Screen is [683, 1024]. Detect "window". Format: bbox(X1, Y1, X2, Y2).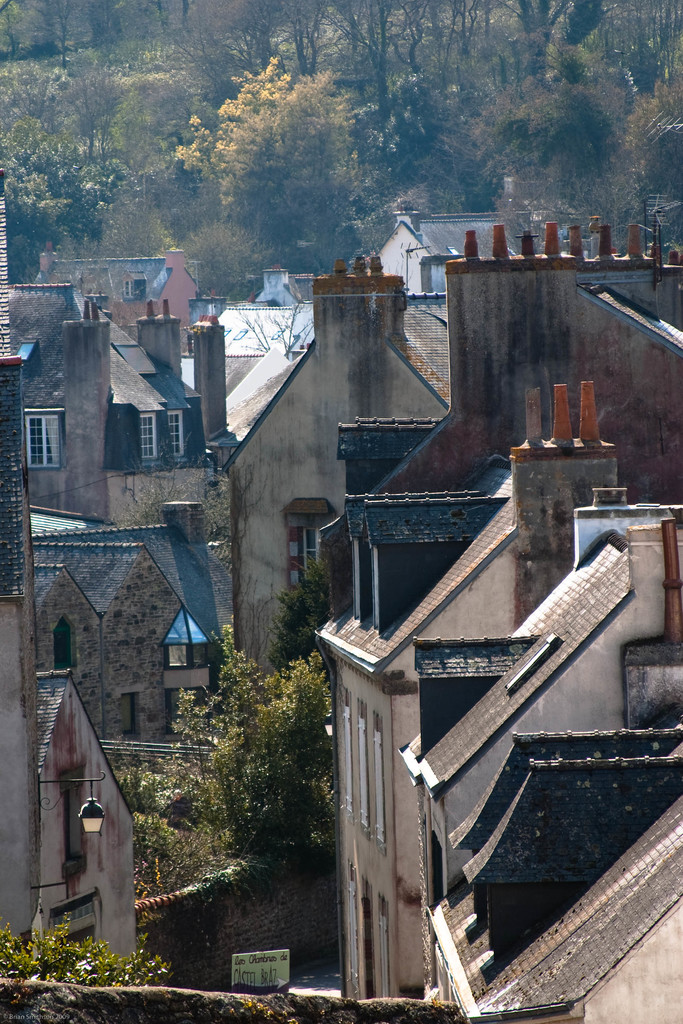
bbox(299, 532, 320, 578).
